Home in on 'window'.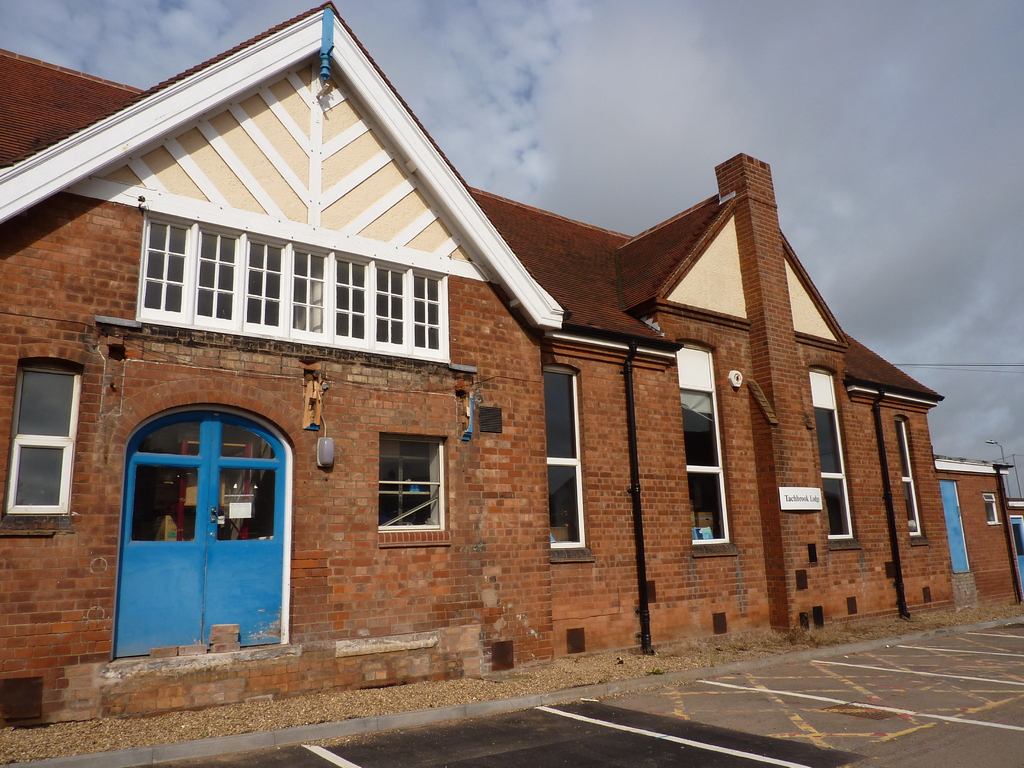
Homed in at Rect(982, 495, 996, 527).
